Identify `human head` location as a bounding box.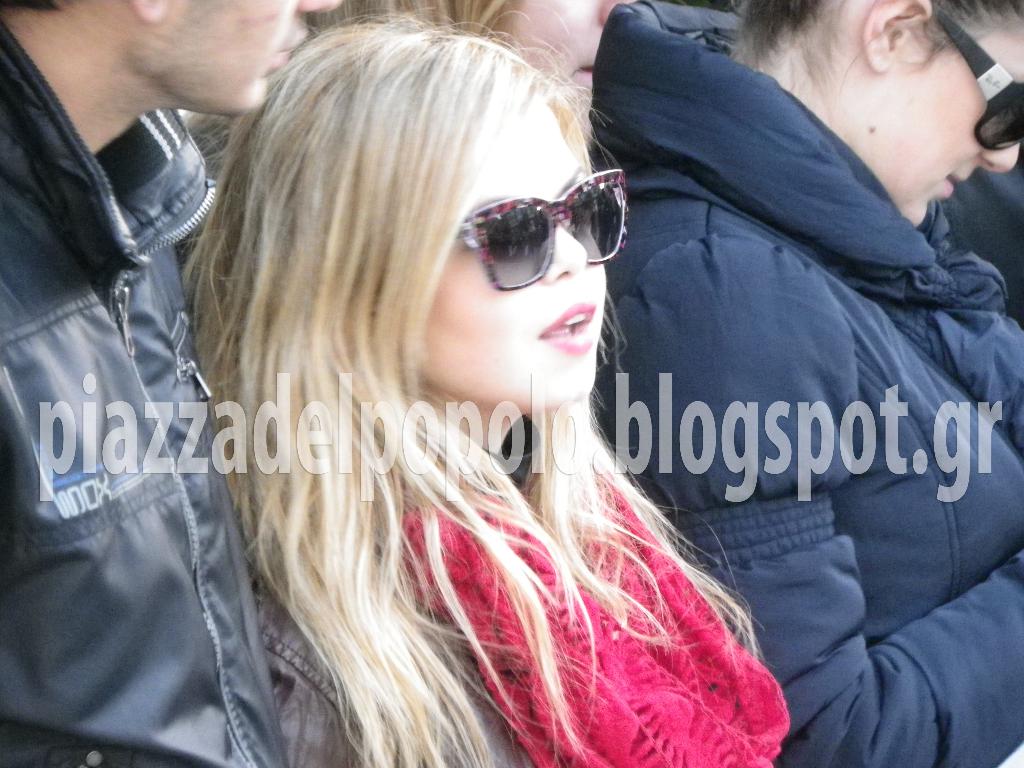
select_region(315, 0, 646, 138).
